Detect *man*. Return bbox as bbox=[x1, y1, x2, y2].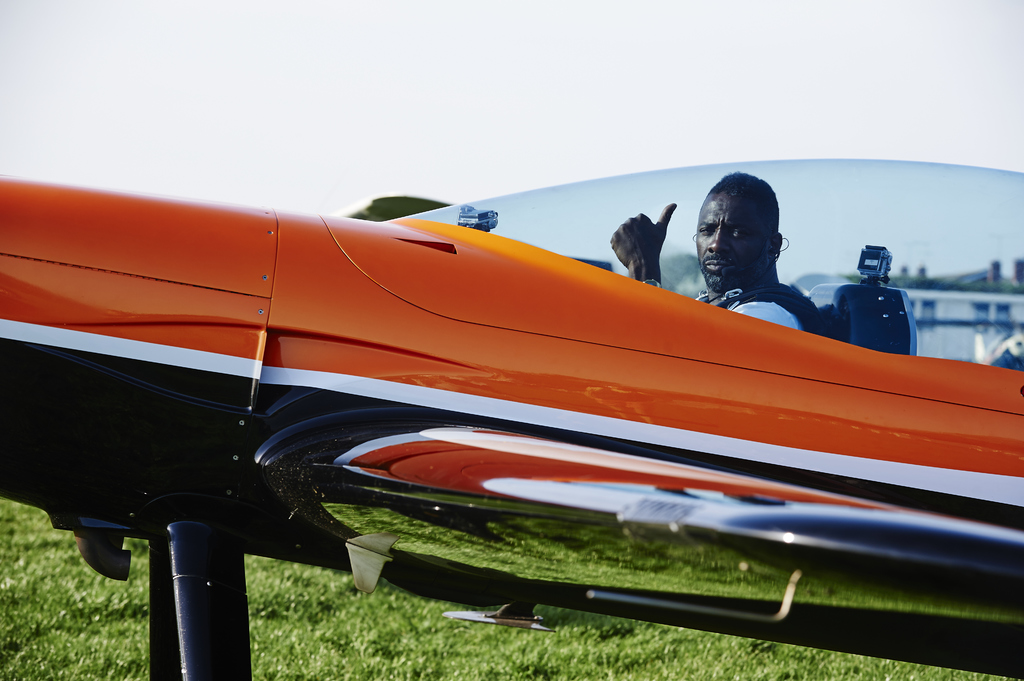
bbox=[612, 182, 889, 344].
